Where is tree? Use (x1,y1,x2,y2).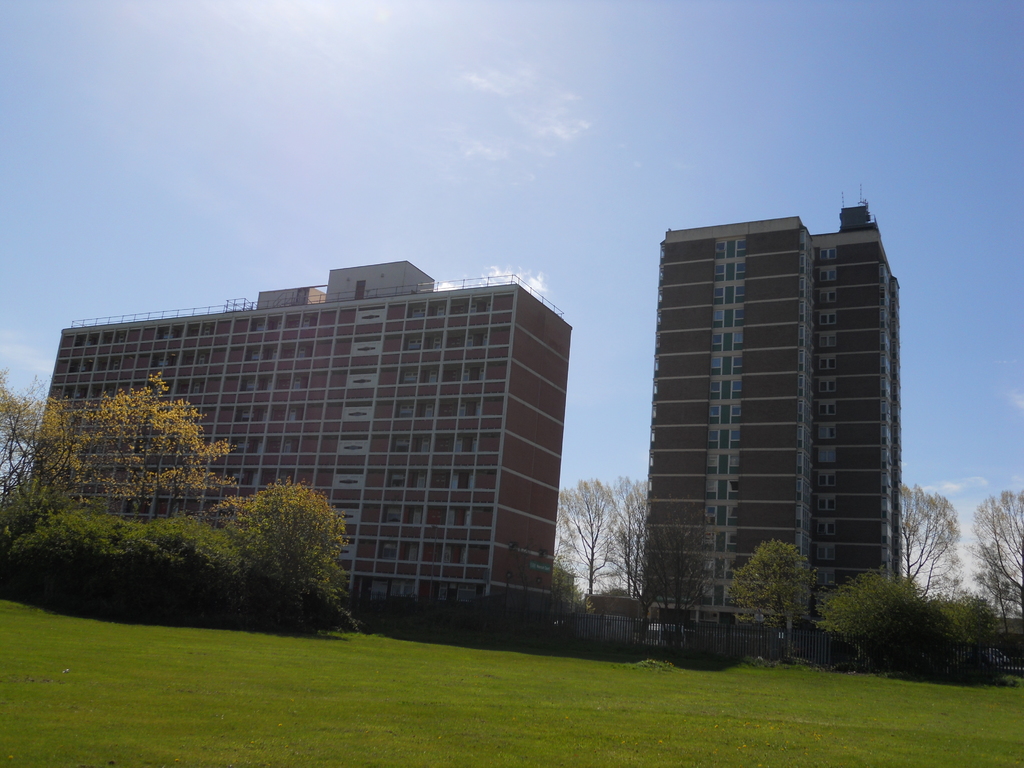
(552,475,609,600).
